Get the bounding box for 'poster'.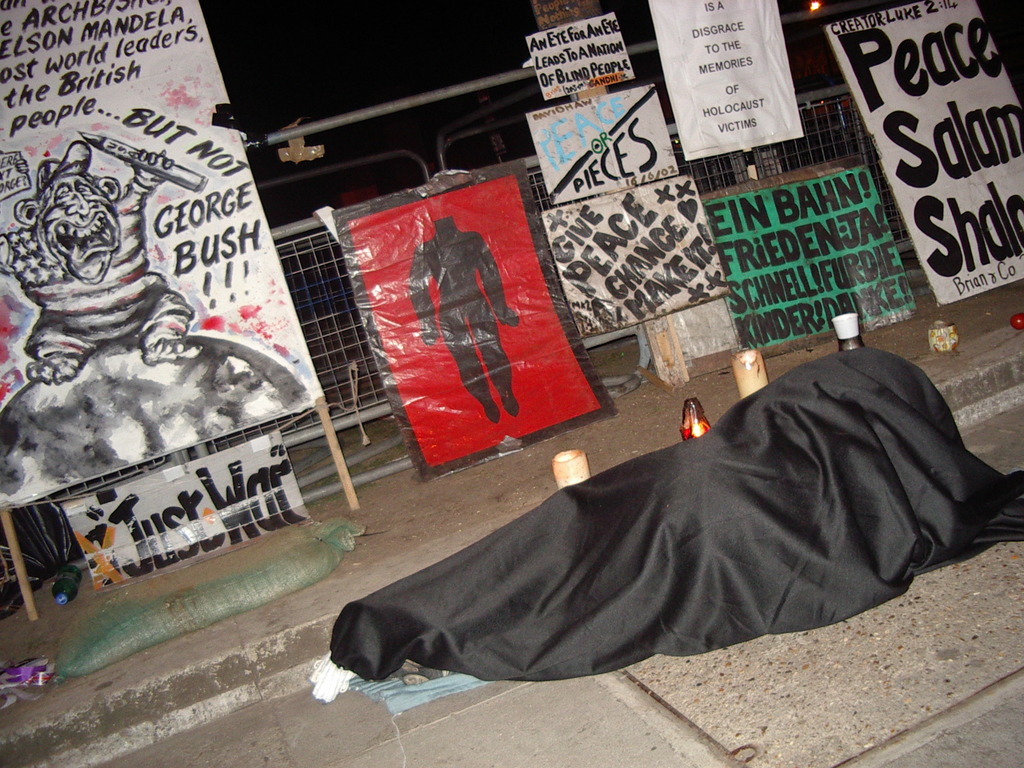
[525, 3, 633, 104].
